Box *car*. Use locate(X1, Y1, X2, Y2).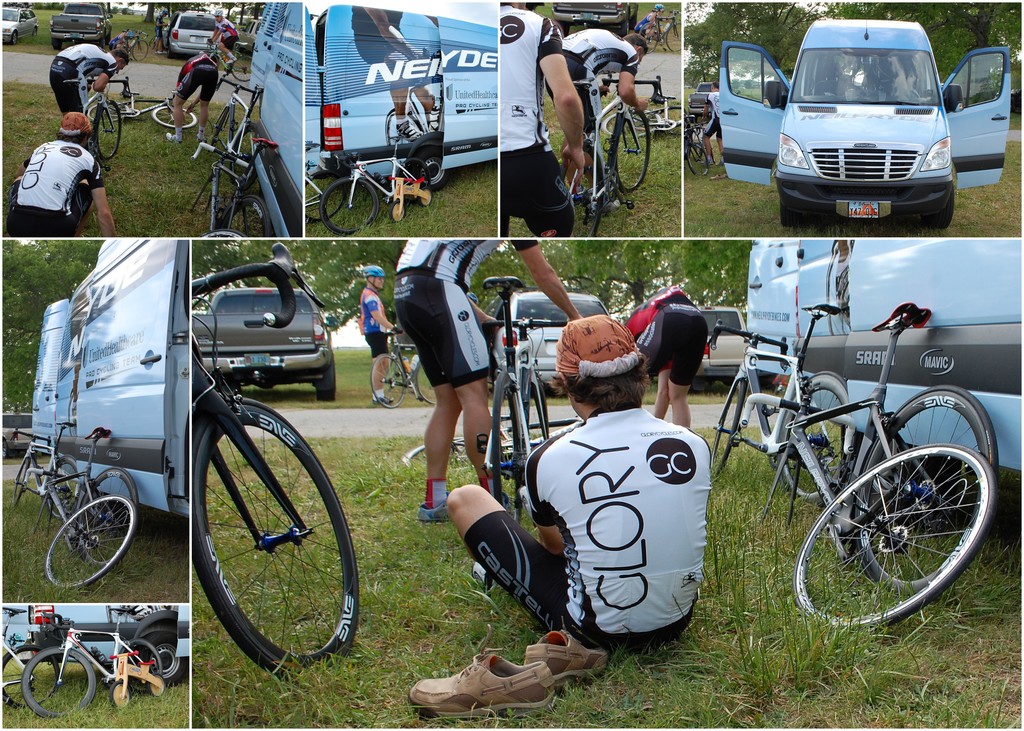
locate(1, 410, 33, 460).
